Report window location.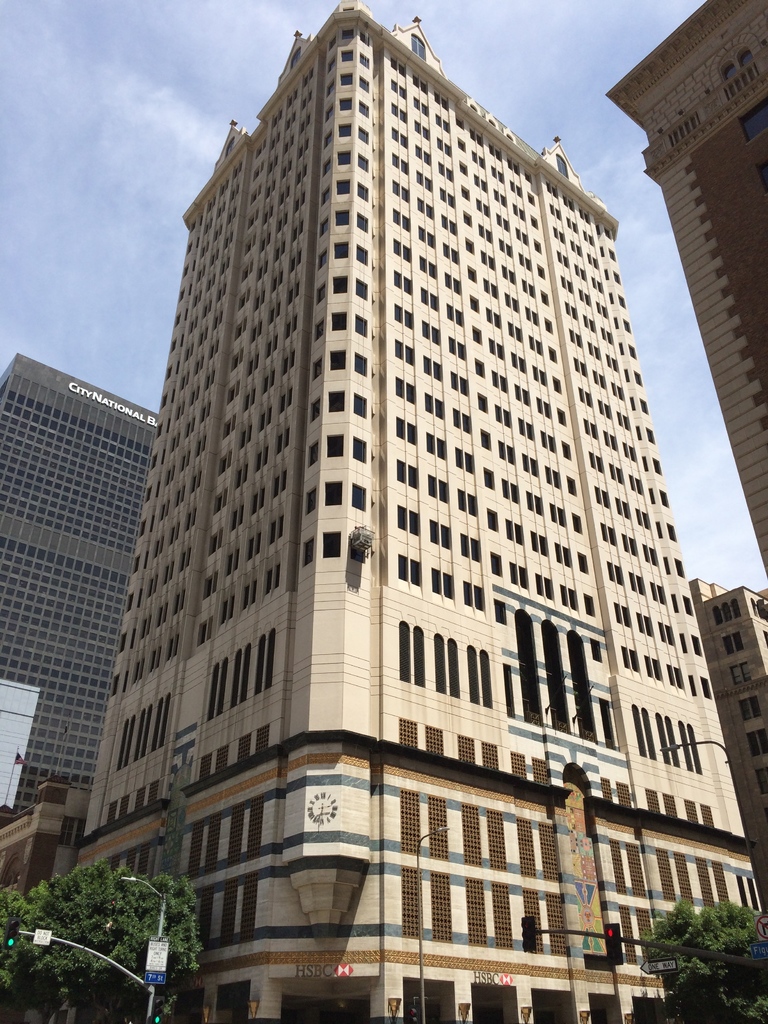
Report: (472,327,484,348).
